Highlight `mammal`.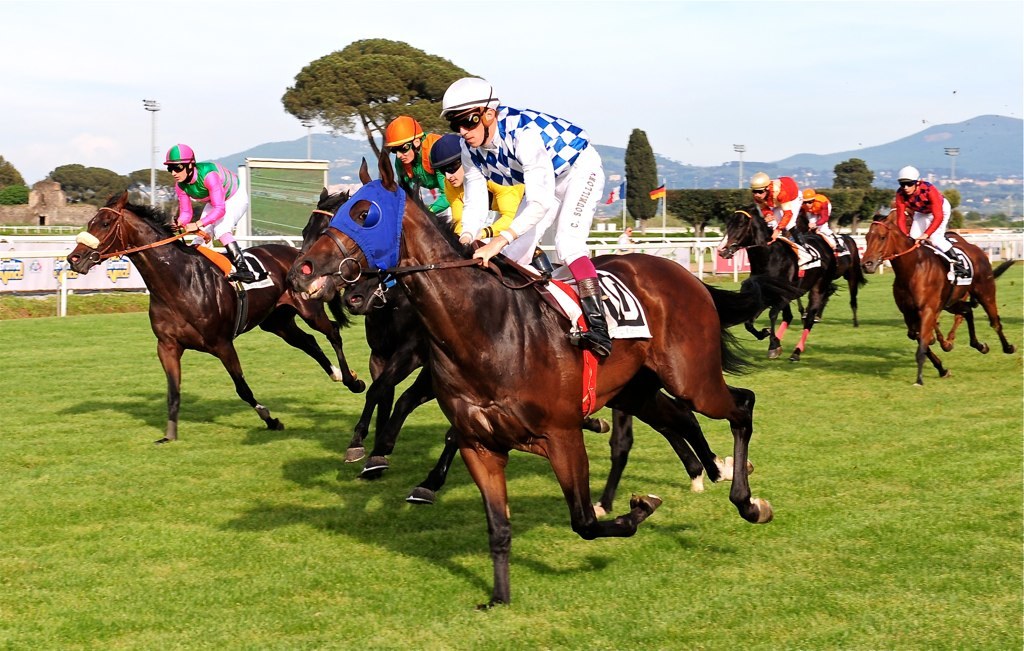
Highlighted region: [384, 114, 462, 222].
